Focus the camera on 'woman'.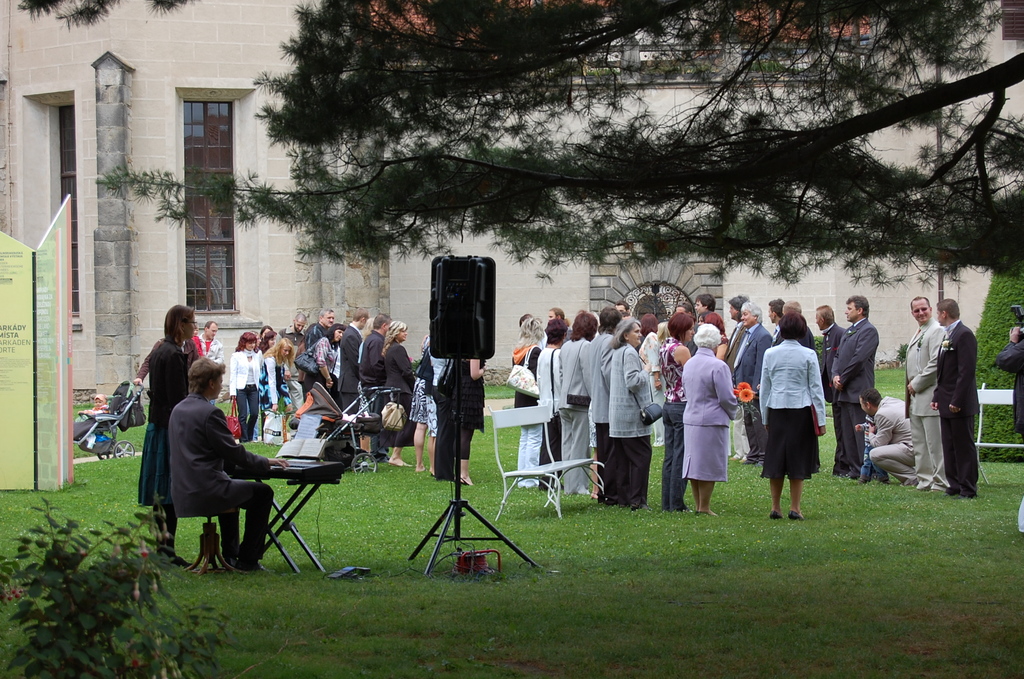
Focus region: [x1=610, y1=319, x2=657, y2=511].
